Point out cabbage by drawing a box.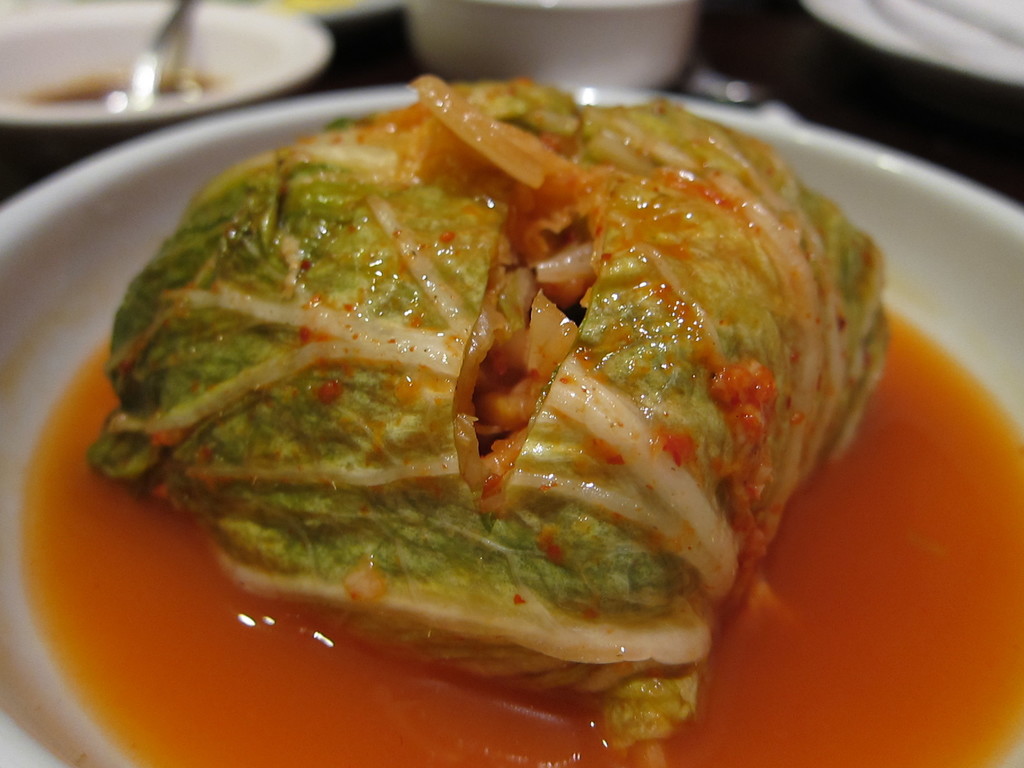
[83,76,883,762].
